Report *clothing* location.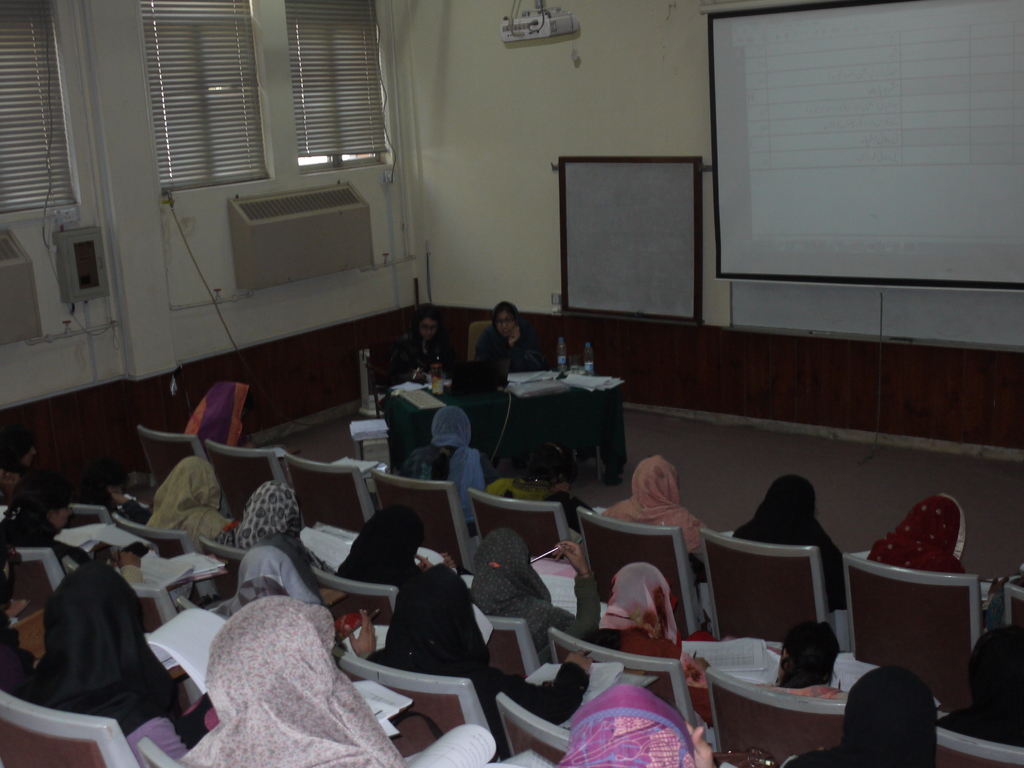
Report: [left=787, top=664, right=936, bottom=767].
